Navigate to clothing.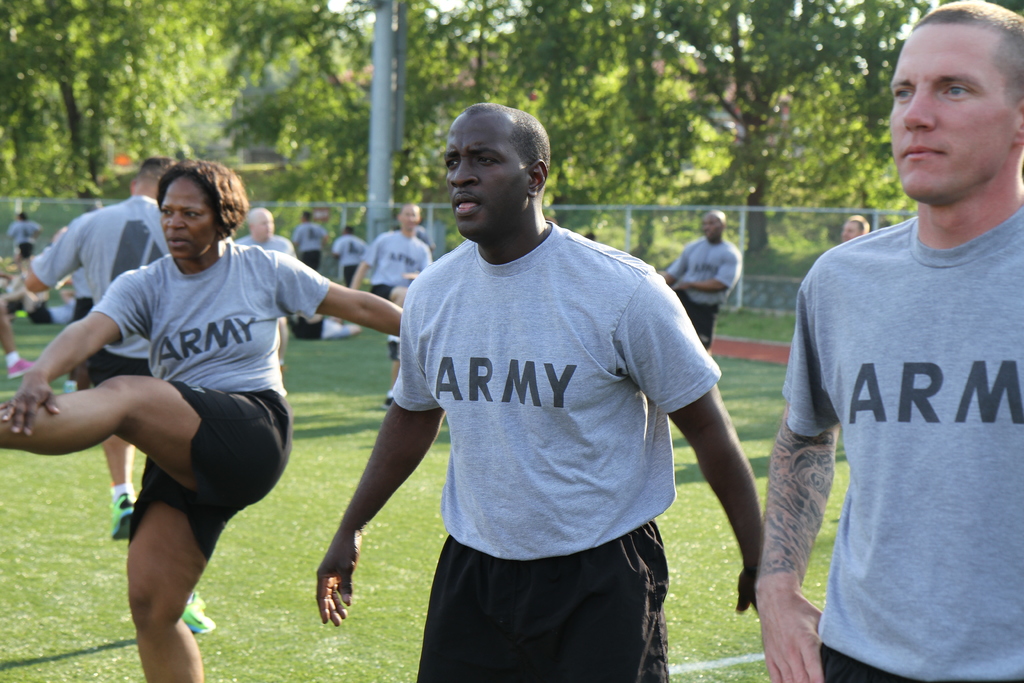
Navigation target: {"left": 379, "top": 211, "right": 719, "bottom": 682}.
